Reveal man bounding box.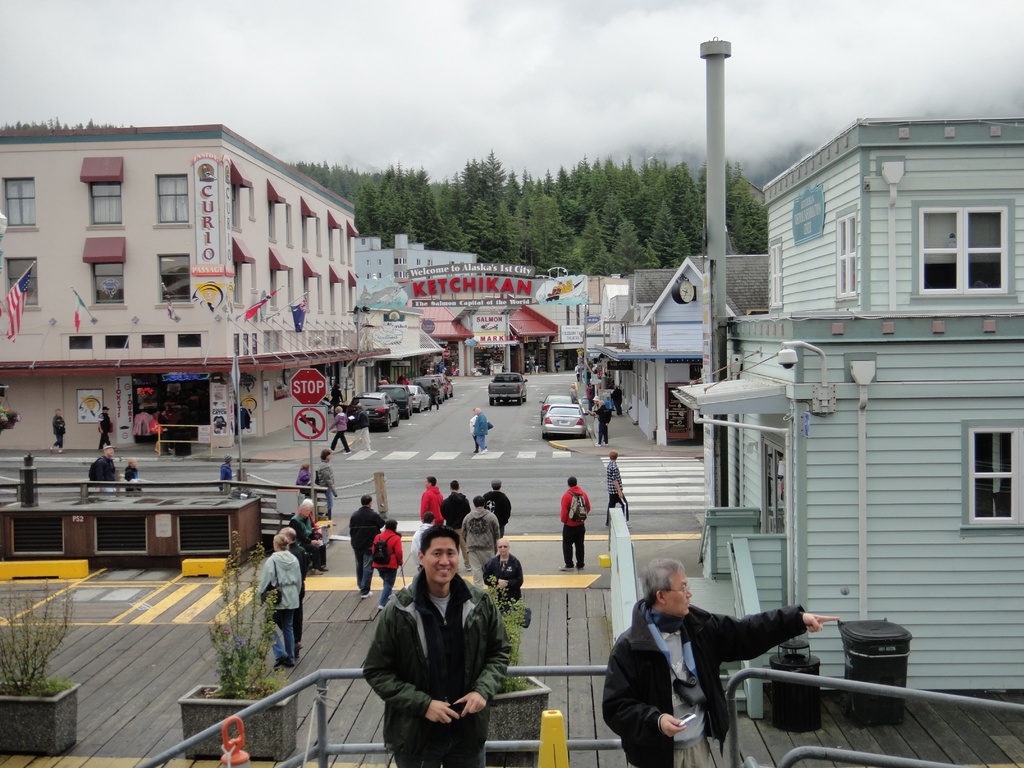
Revealed: (588,398,614,448).
